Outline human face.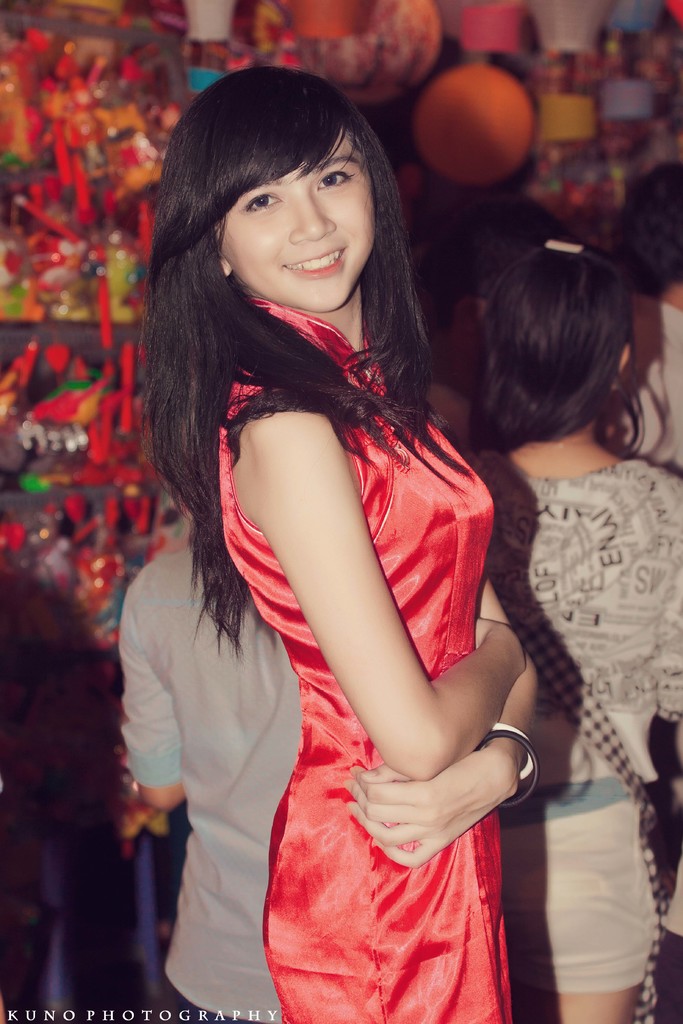
Outline: bbox(228, 136, 370, 312).
